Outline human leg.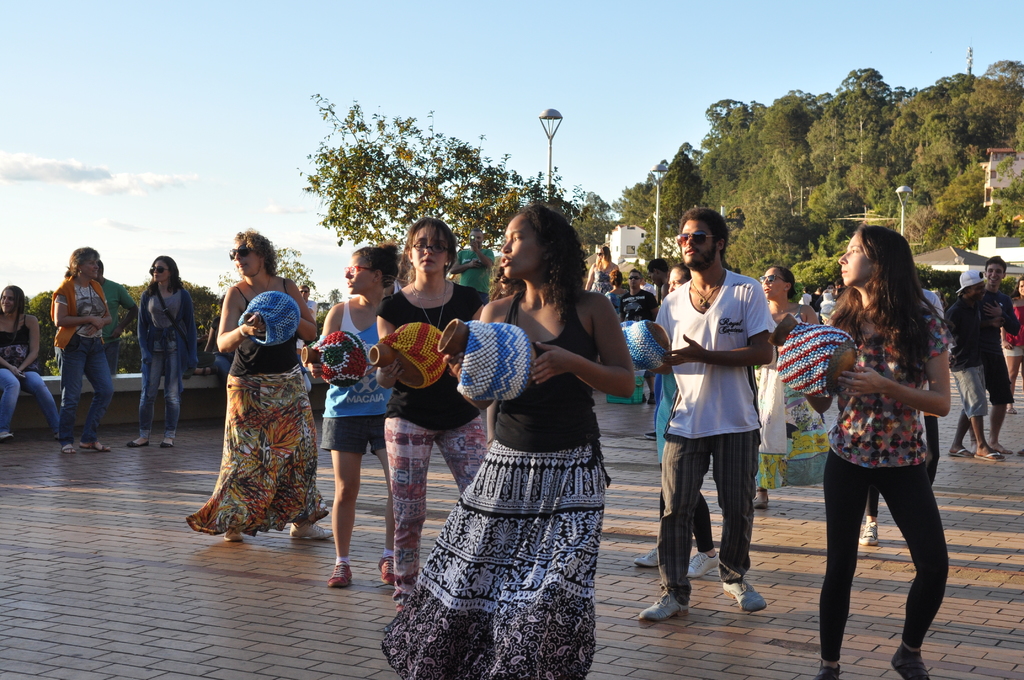
Outline: 0/371/17/425.
